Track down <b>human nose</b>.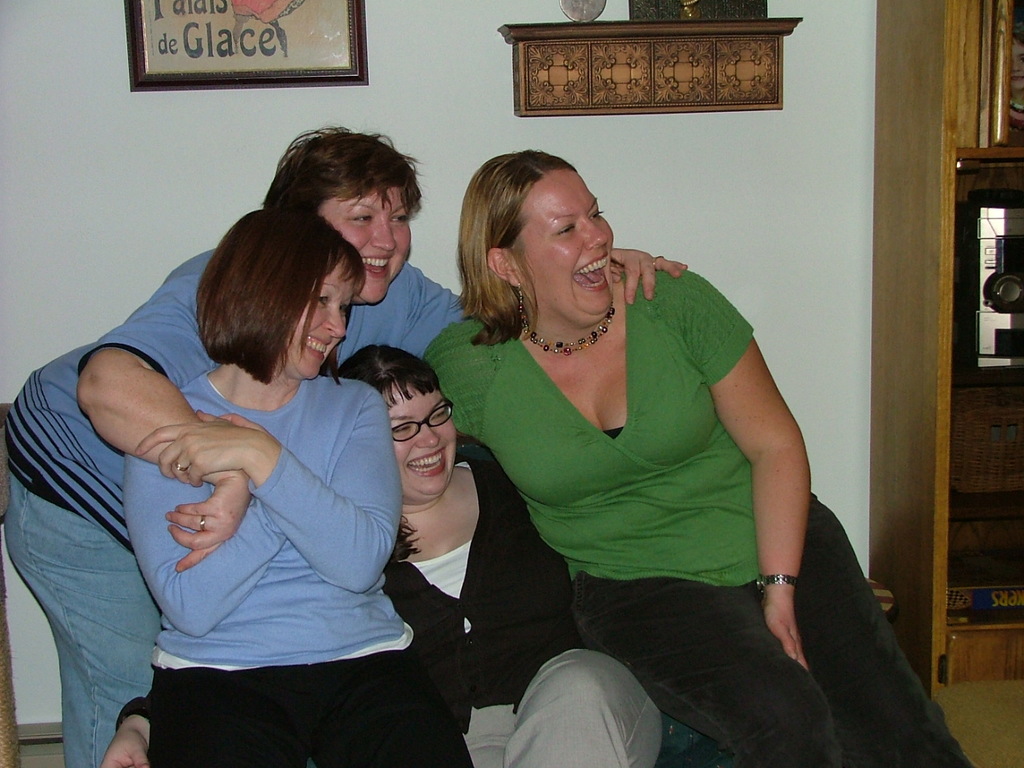
Tracked to box=[413, 426, 441, 450].
